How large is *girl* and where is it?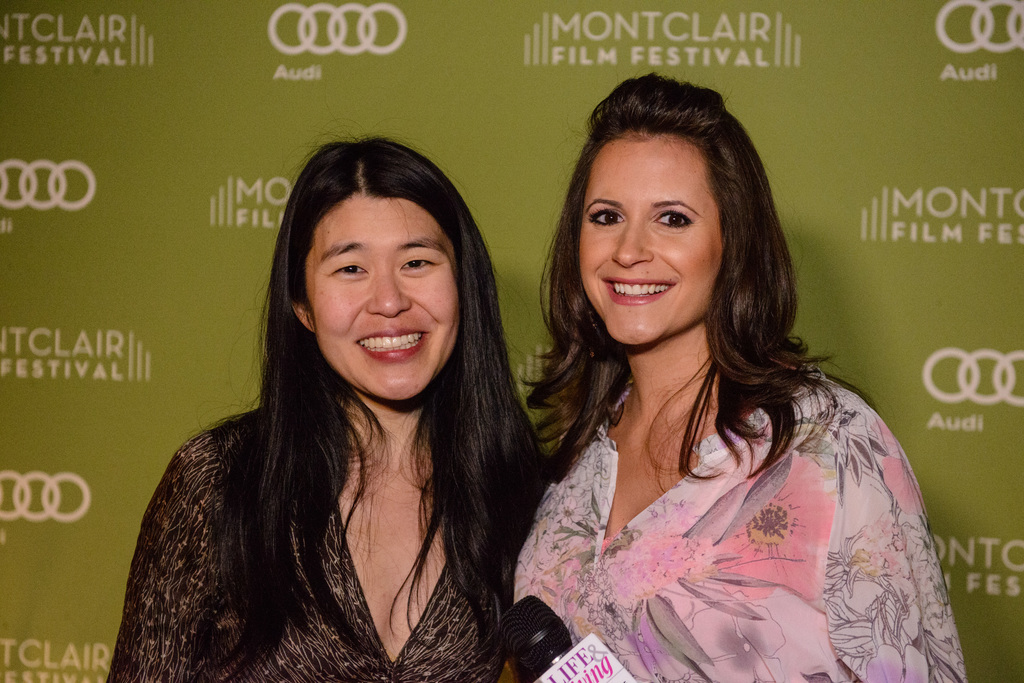
Bounding box: {"left": 502, "top": 71, "right": 968, "bottom": 682}.
